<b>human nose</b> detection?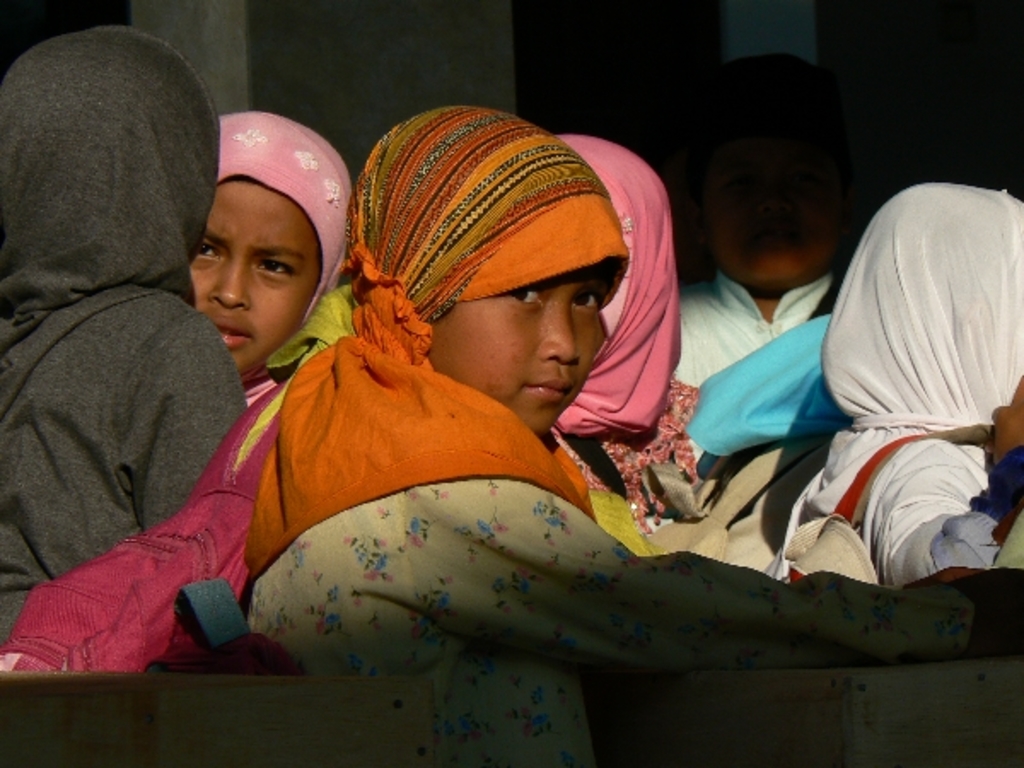
BBox(539, 292, 580, 362)
